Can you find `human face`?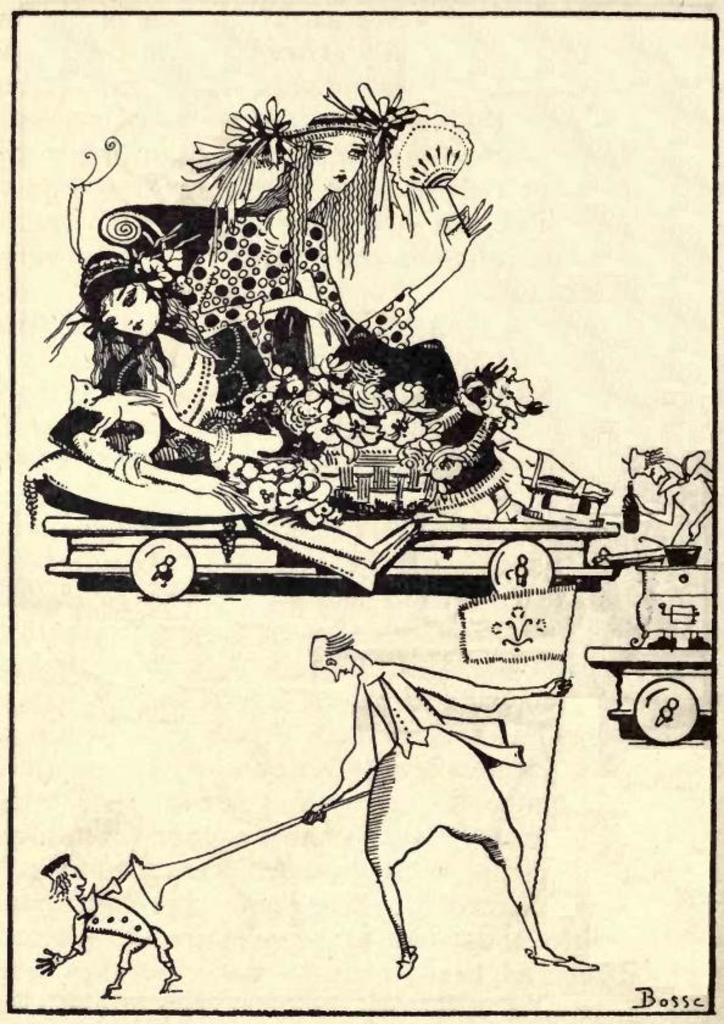
Yes, bounding box: x1=327 y1=647 x2=347 y2=678.
